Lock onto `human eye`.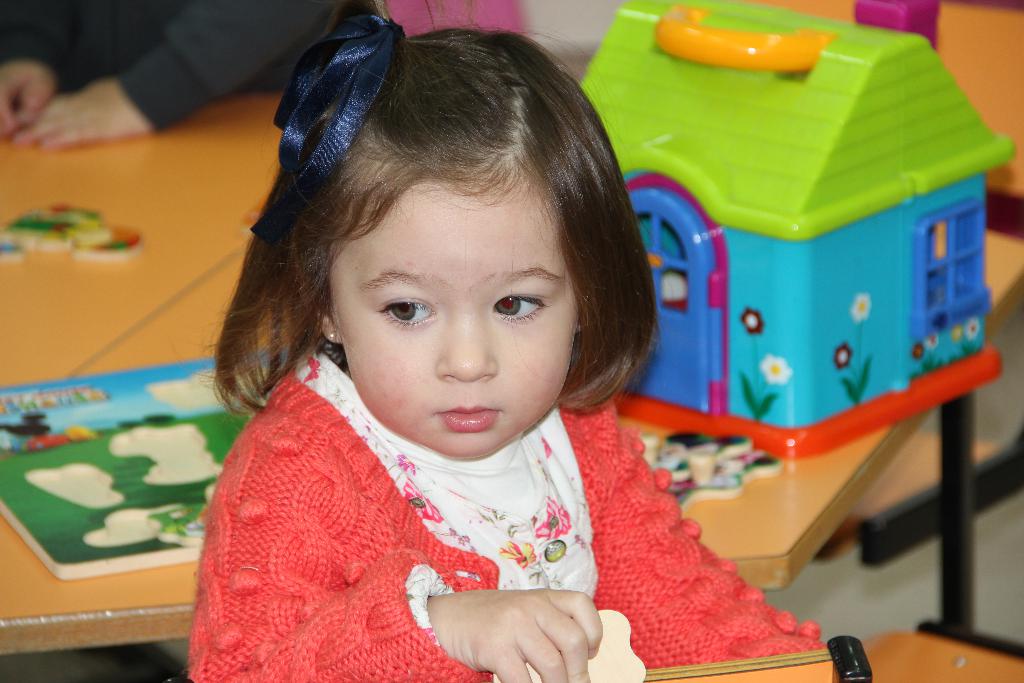
Locked: bbox(376, 289, 444, 333).
